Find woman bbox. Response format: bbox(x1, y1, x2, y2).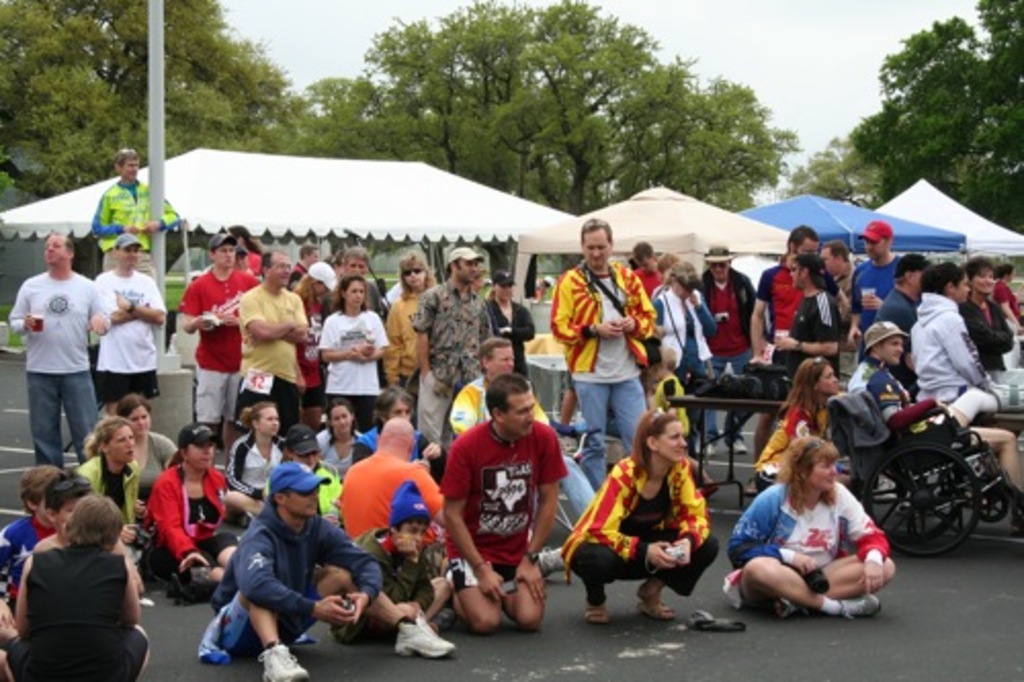
bbox(989, 254, 1022, 344).
